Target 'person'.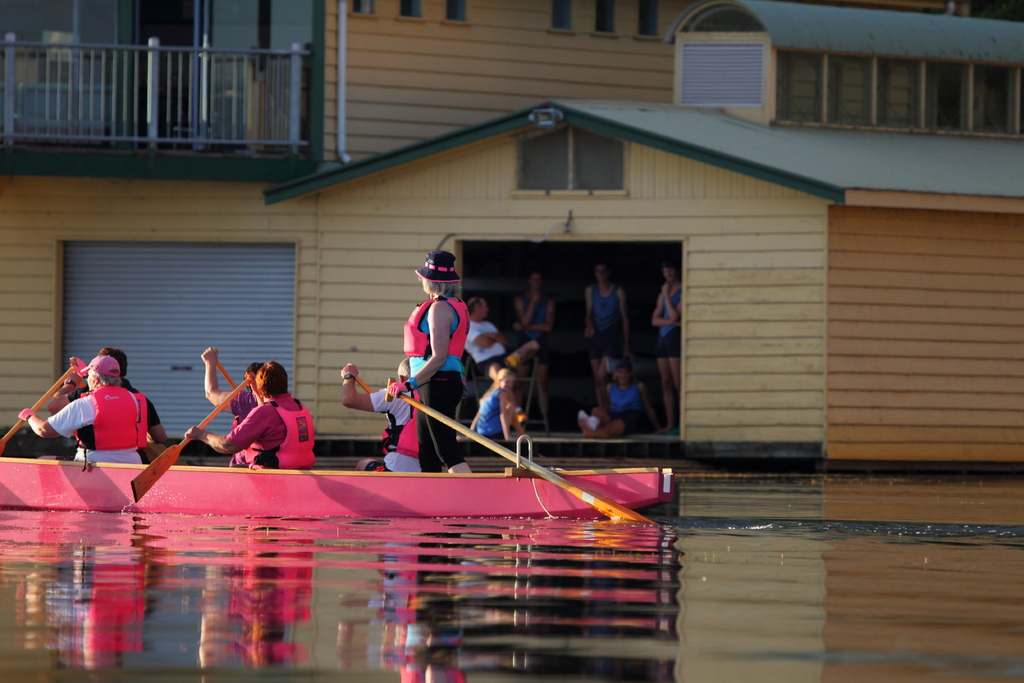
Target region: Rect(202, 345, 264, 458).
